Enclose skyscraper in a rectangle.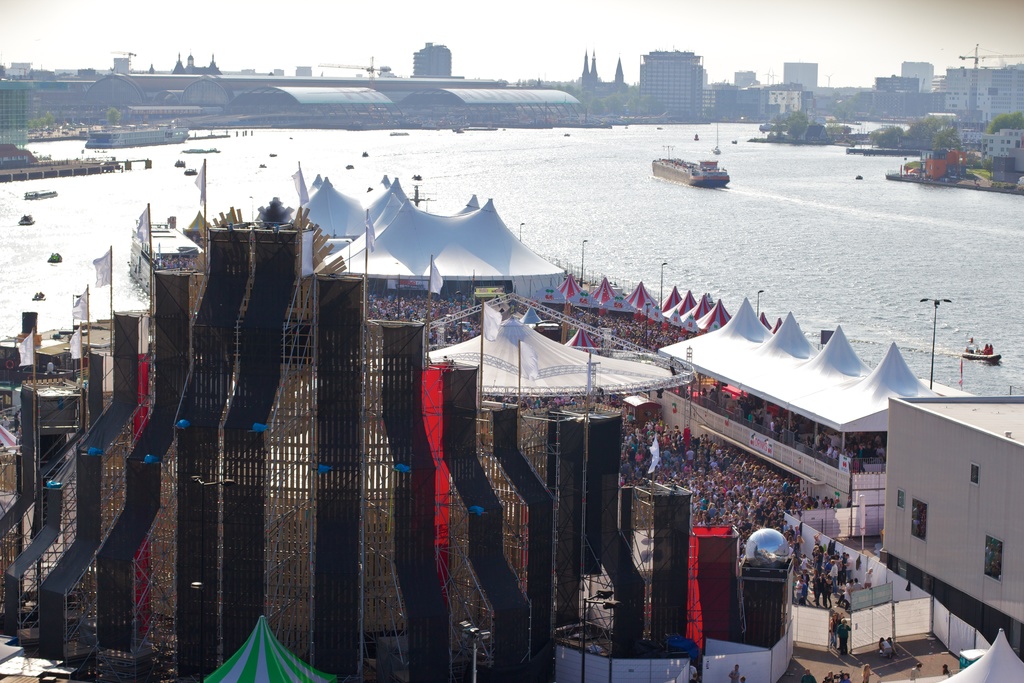
<region>402, 38, 458, 83</region>.
